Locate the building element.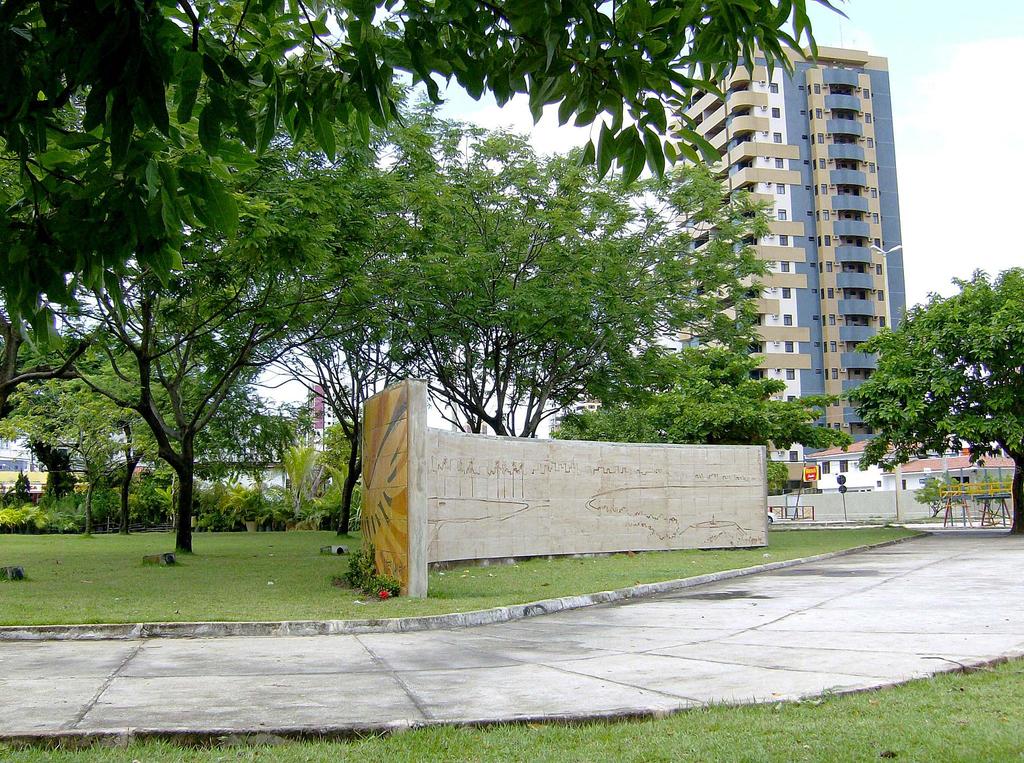
Element bbox: pyautogui.locateOnScreen(659, 39, 912, 456).
